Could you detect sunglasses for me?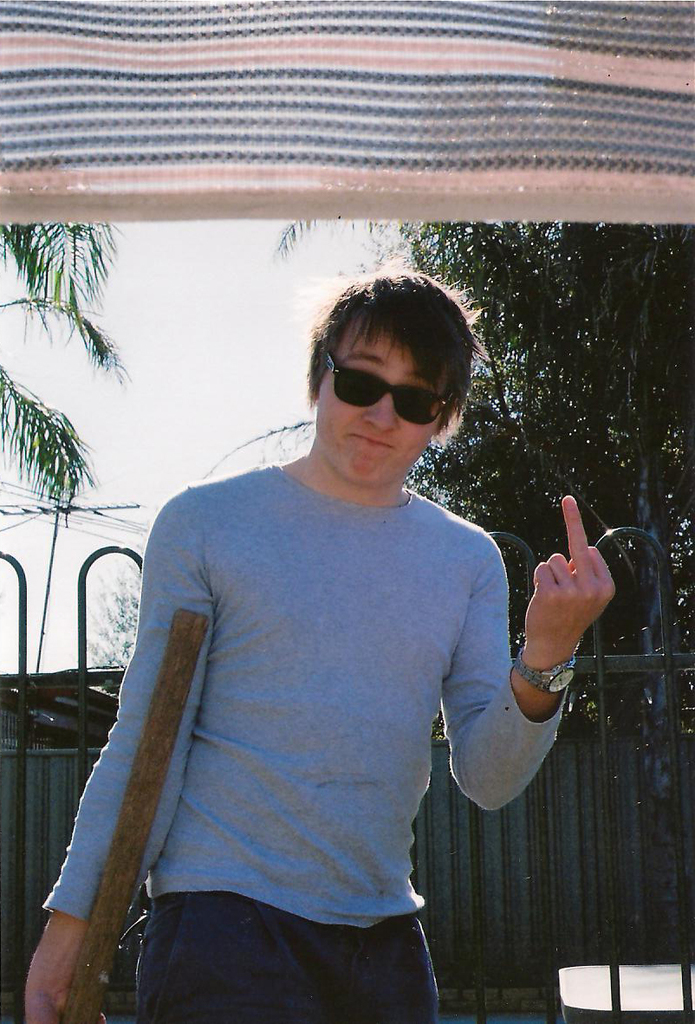
Detection result: l=332, t=357, r=457, b=425.
